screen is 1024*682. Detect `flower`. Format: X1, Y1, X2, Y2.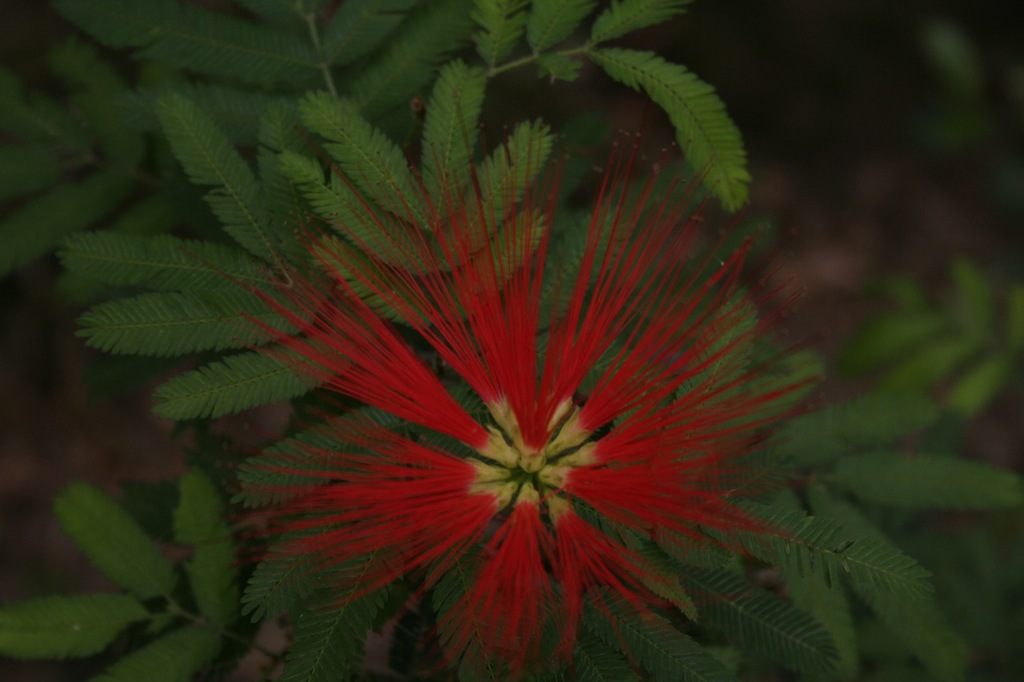
114, 53, 906, 652.
